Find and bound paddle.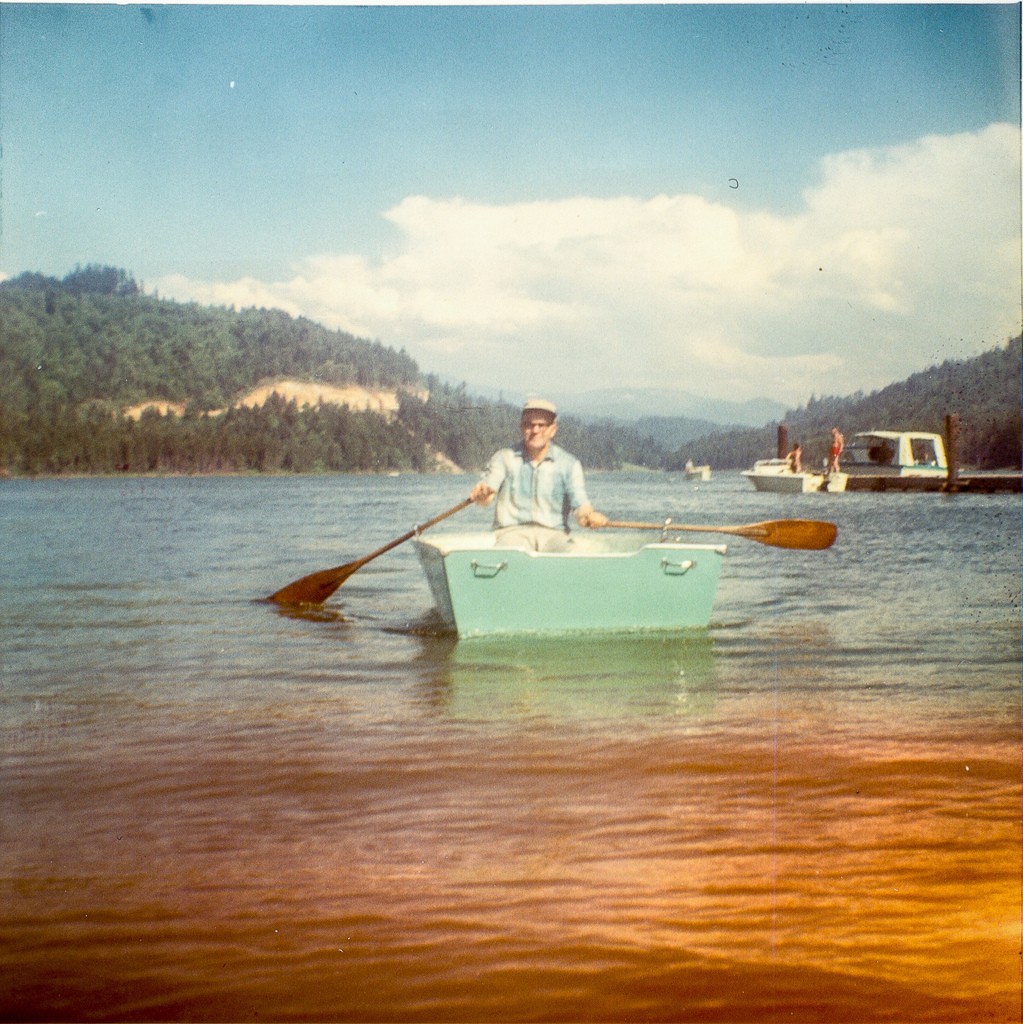
Bound: locate(271, 492, 473, 605).
